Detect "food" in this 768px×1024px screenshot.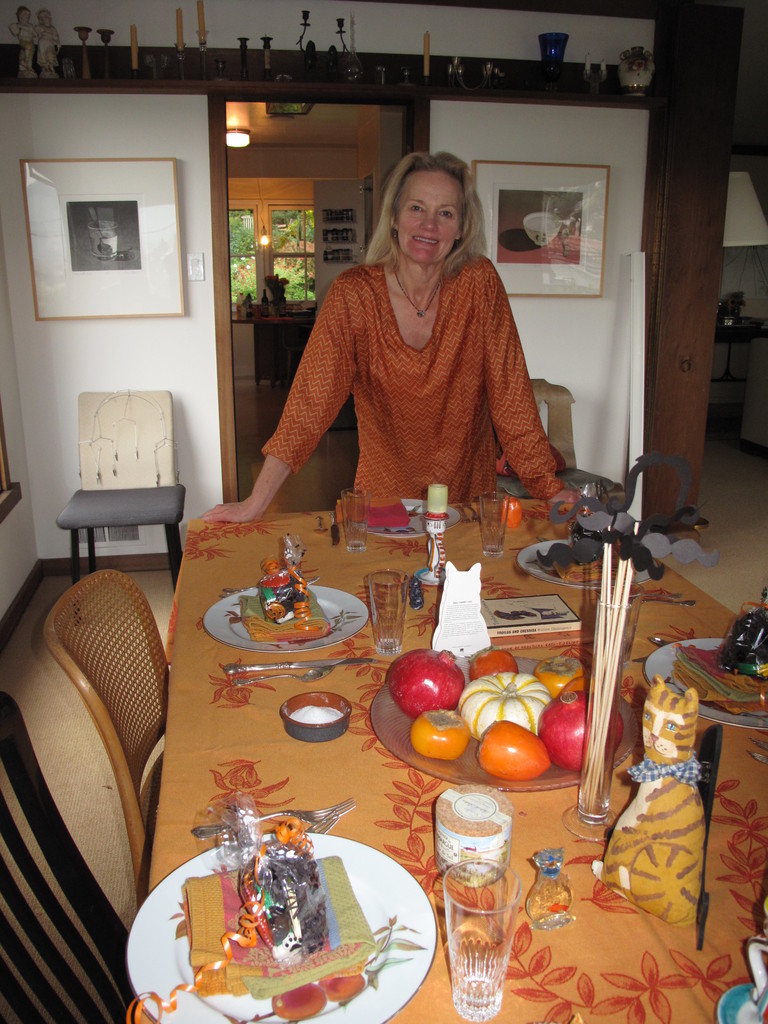
Detection: x1=533 y1=655 x2=589 y2=699.
